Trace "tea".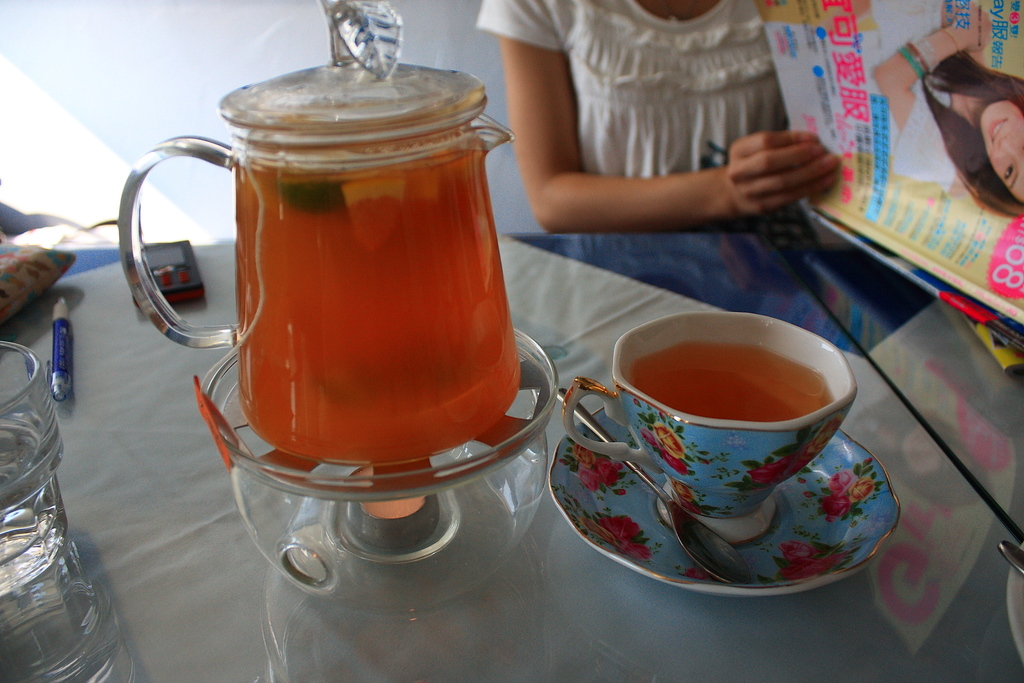
Traced to locate(635, 341, 834, 429).
